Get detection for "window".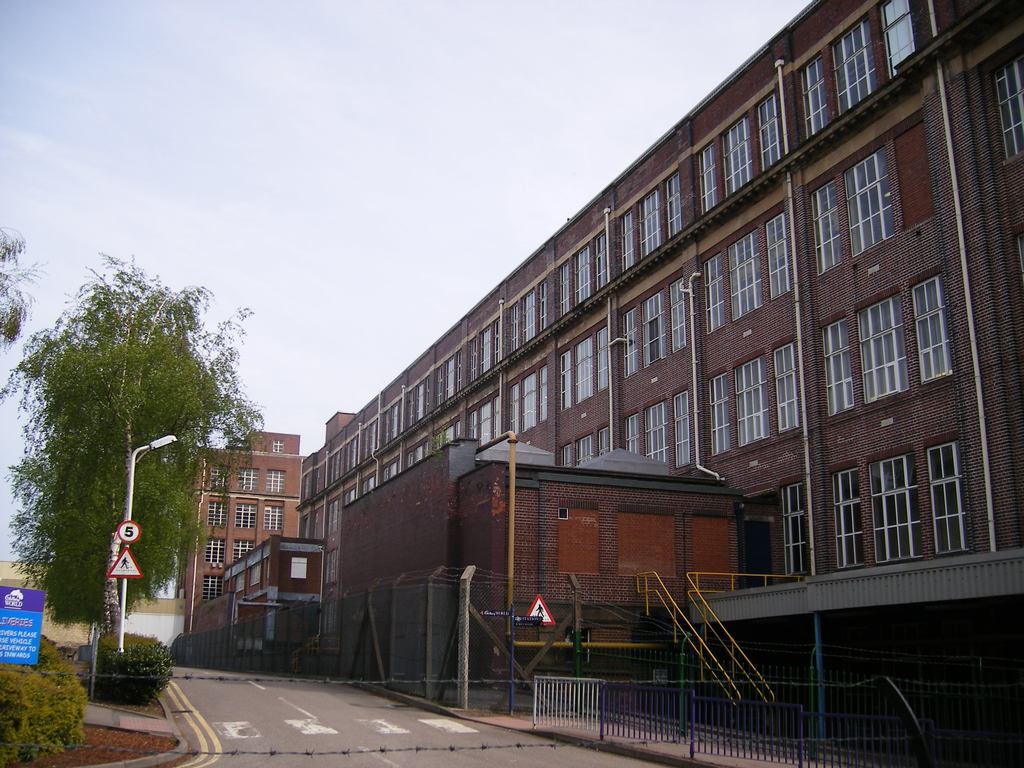
Detection: [left=239, top=470, right=264, bottom=496].
